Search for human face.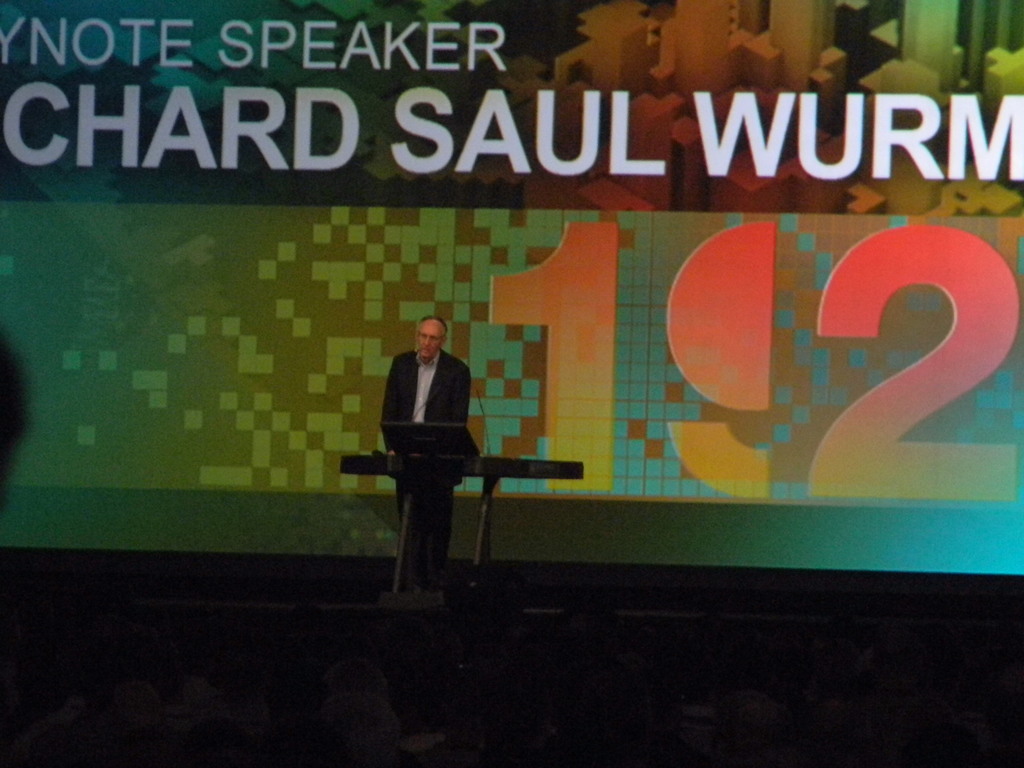
Found at BBox(417, 321, 439, 358).
